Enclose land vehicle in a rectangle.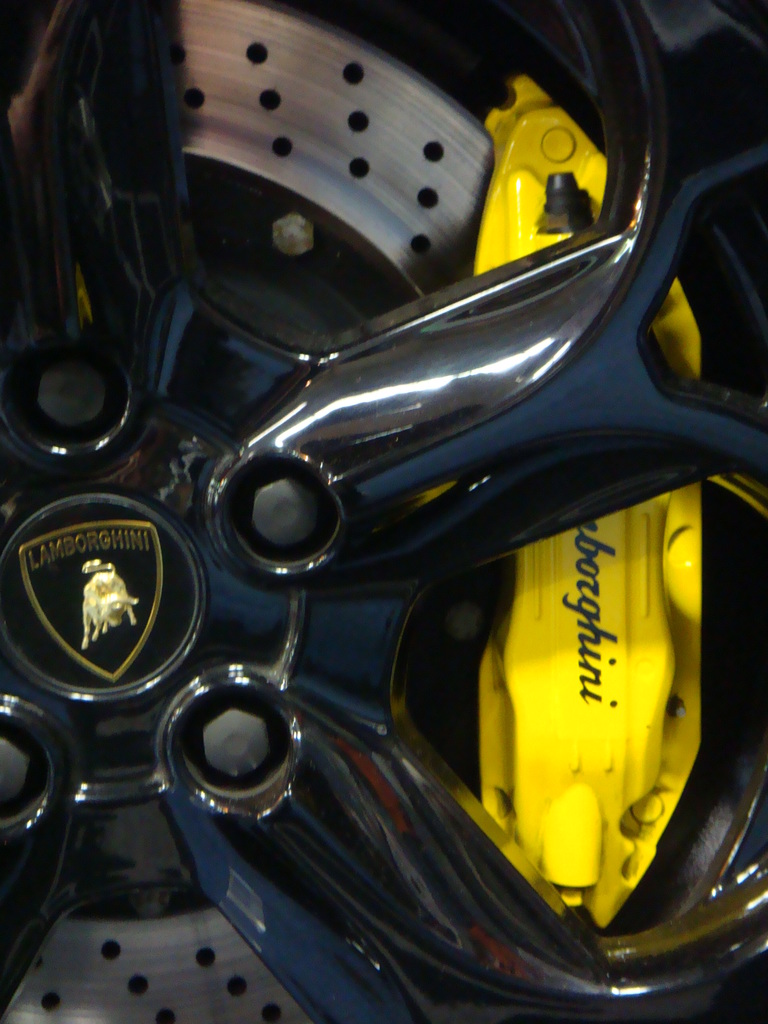
bbox=[0, 7, 767, 1023].
